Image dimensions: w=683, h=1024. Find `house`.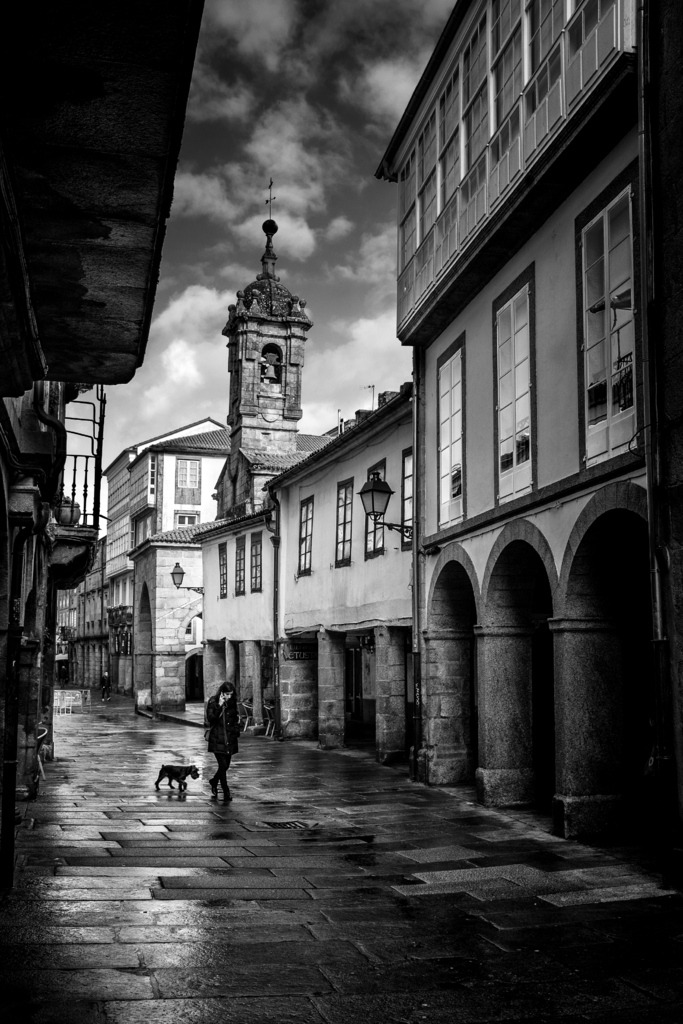
detection(121, 173, 342, 725).
